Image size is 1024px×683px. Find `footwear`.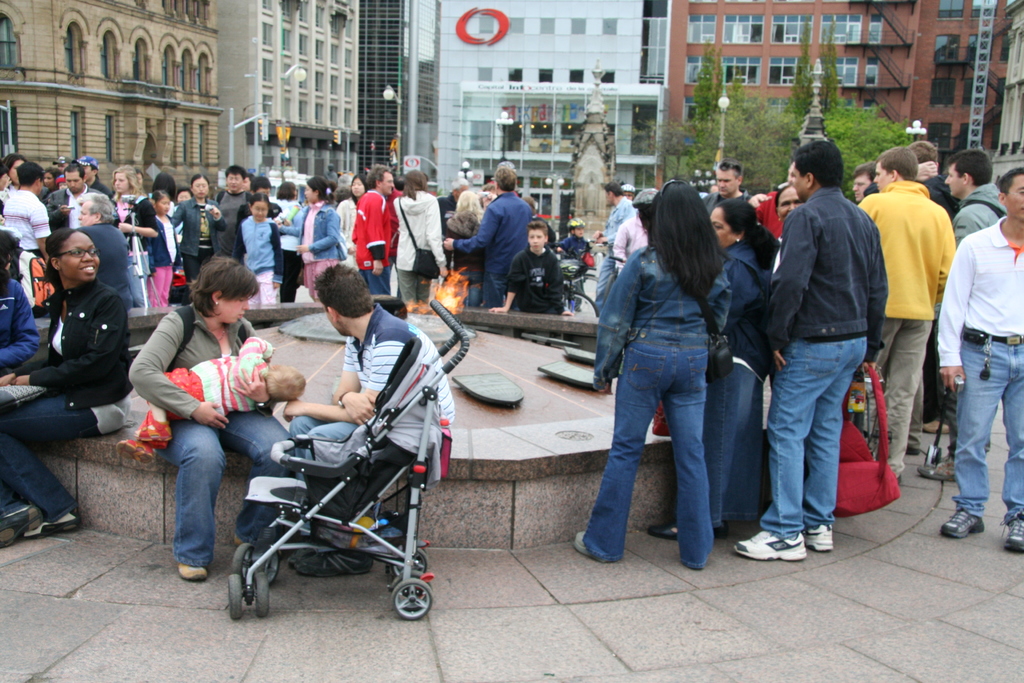
<region>175, 562, 207, 582</region>.
